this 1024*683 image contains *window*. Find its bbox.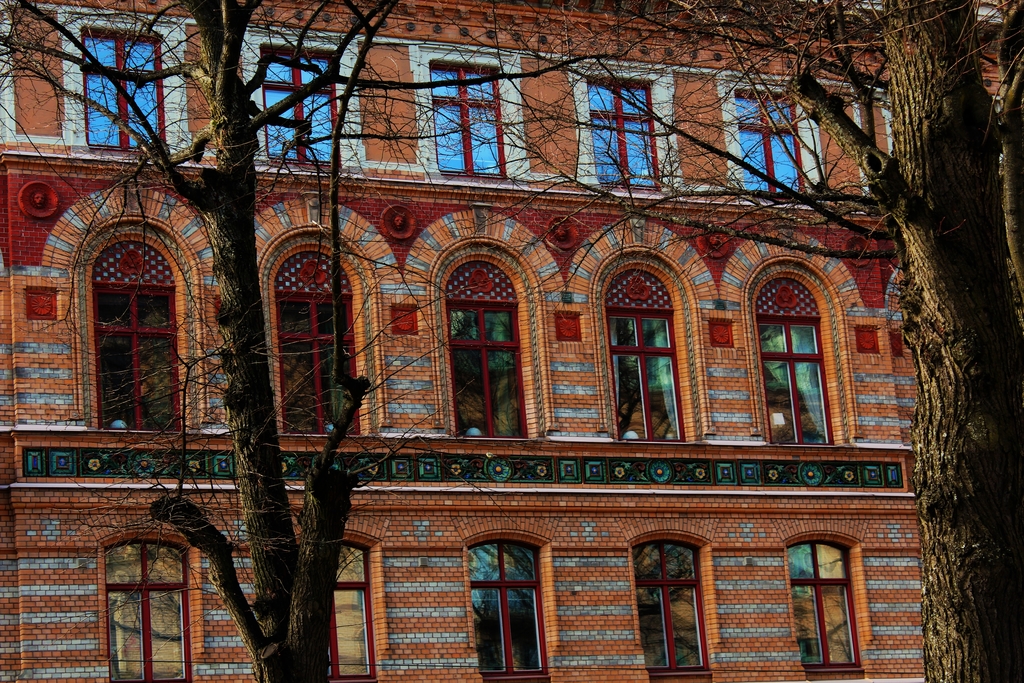
Rect(255, 226, 388, 432).
